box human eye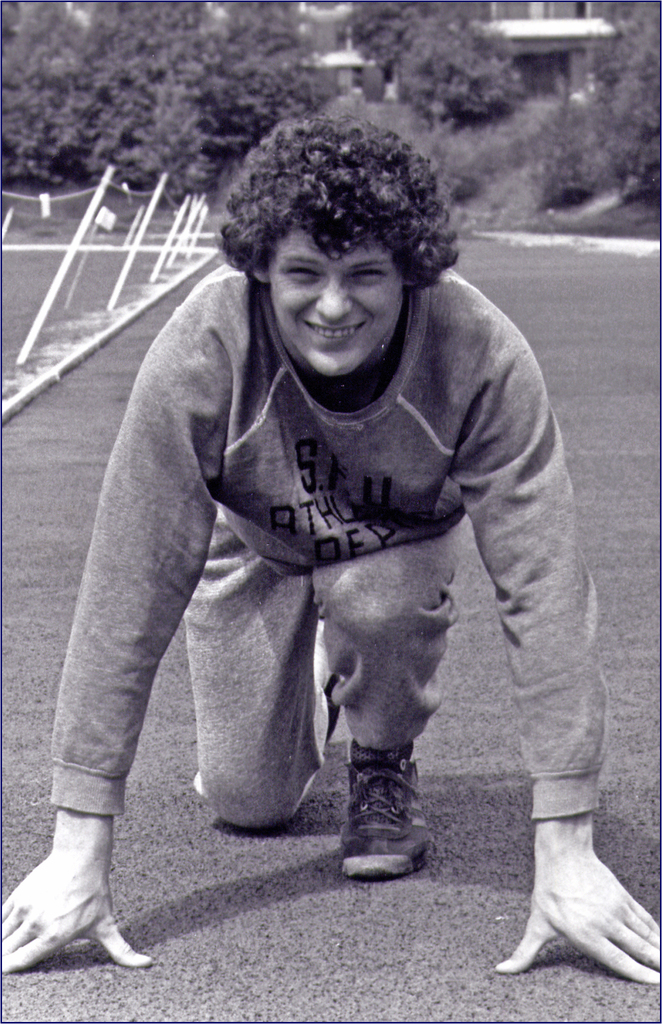
box(285, 261, 324, 282)
